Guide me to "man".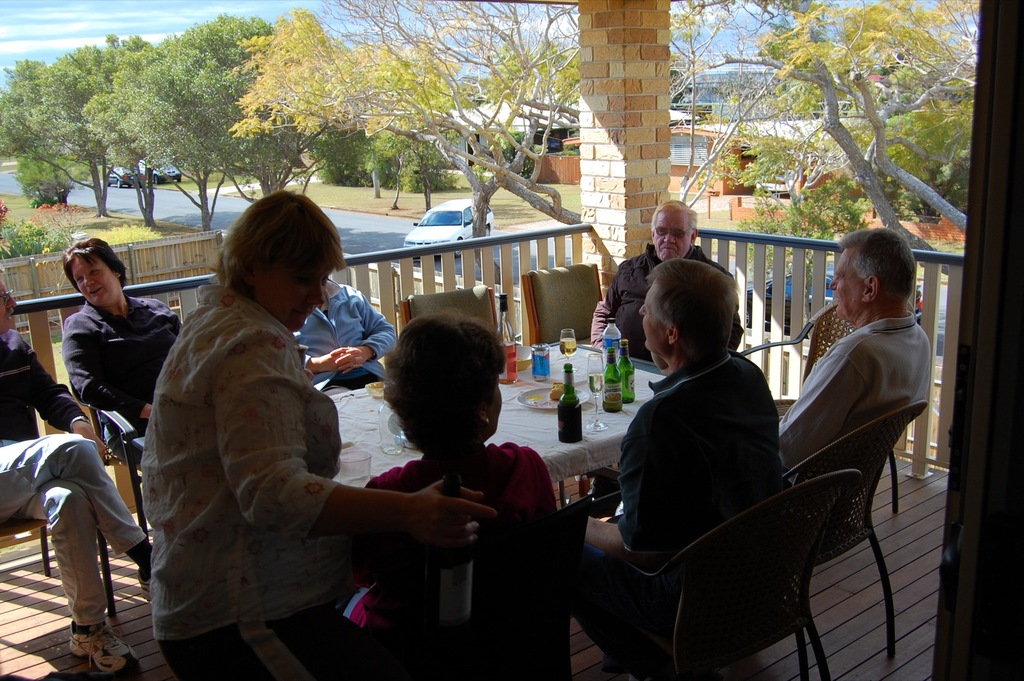
Guidance: left=563, top=259, right=796, bottom=679.
